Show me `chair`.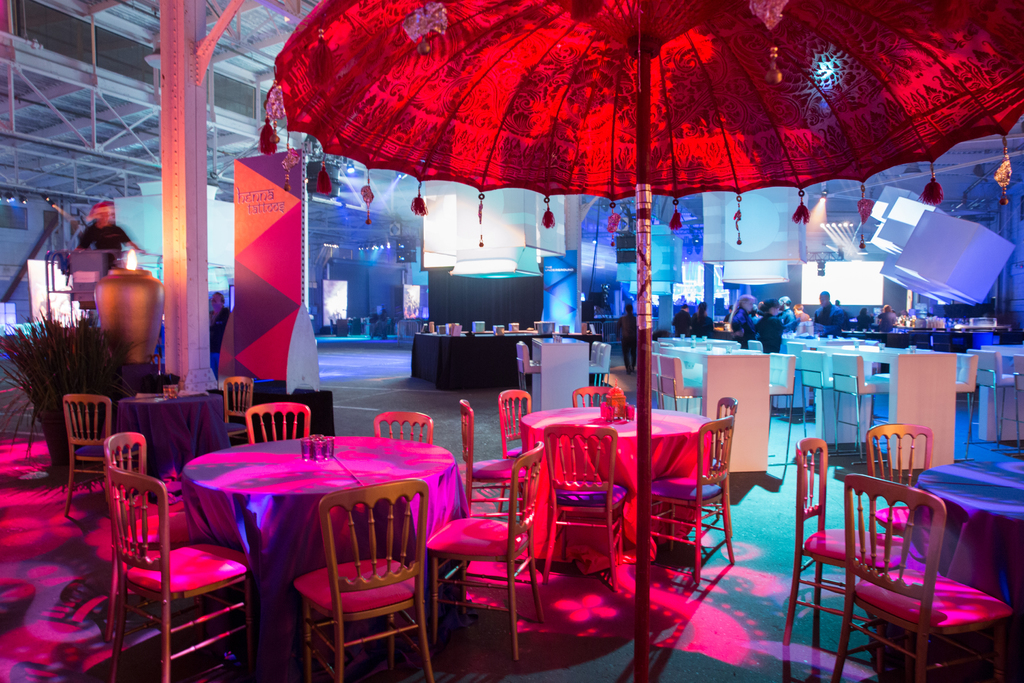
`chair` is here: [420, 441, 545, 666].
